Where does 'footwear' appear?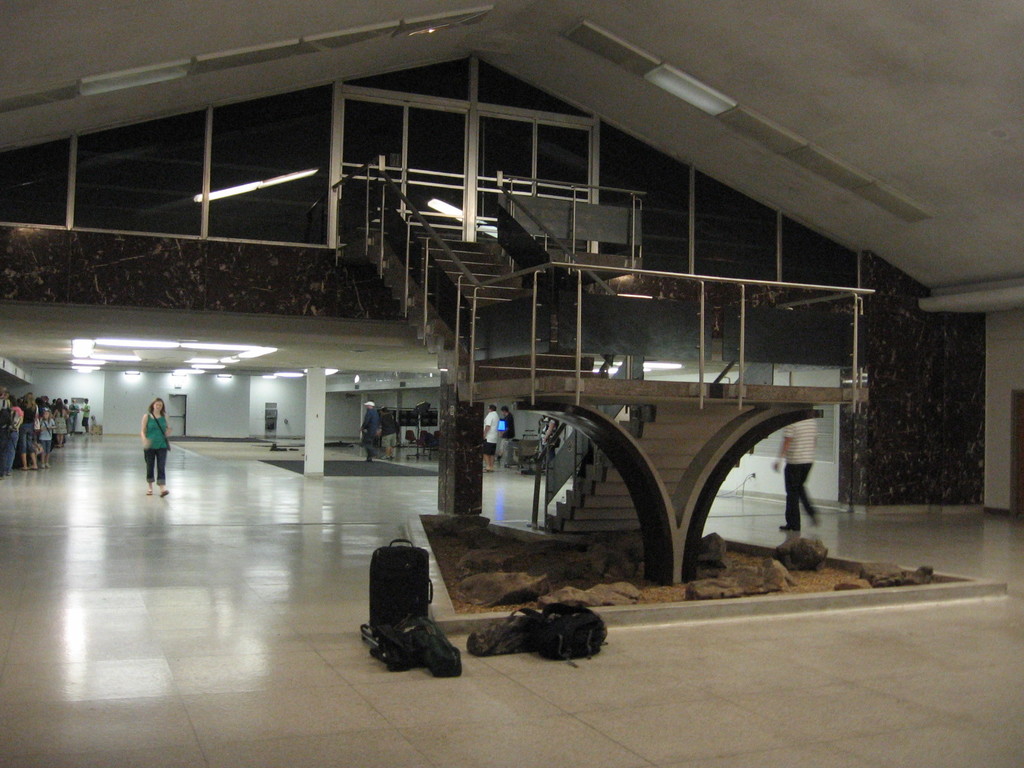
Appears at (42, 463, 43, 468).
